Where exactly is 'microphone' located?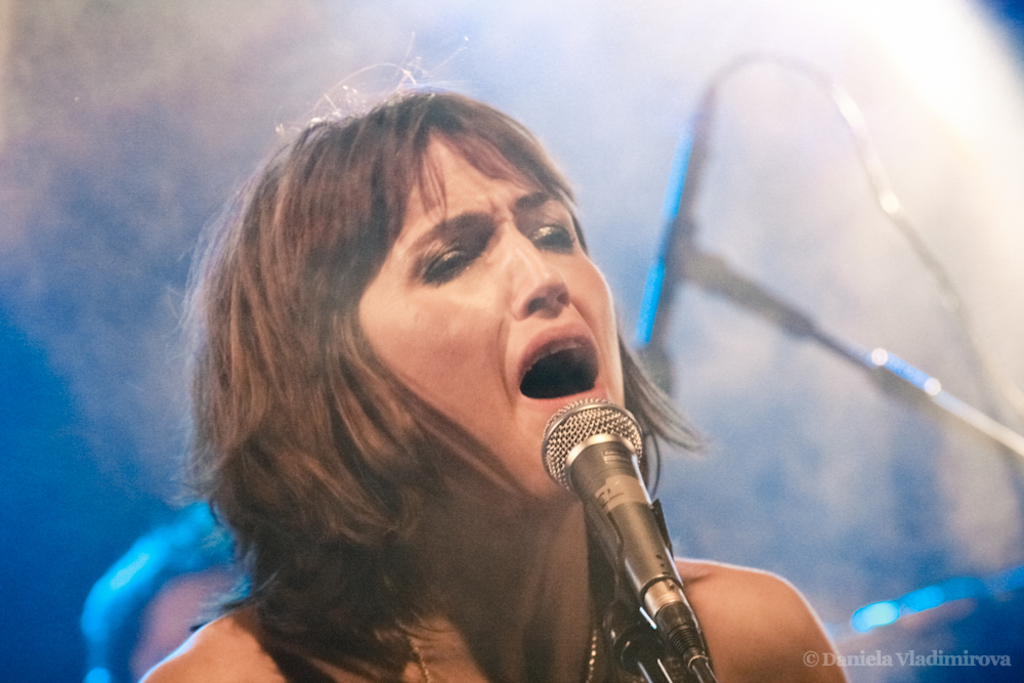
Its bounding box is crop(534, 379, 716, 674).
